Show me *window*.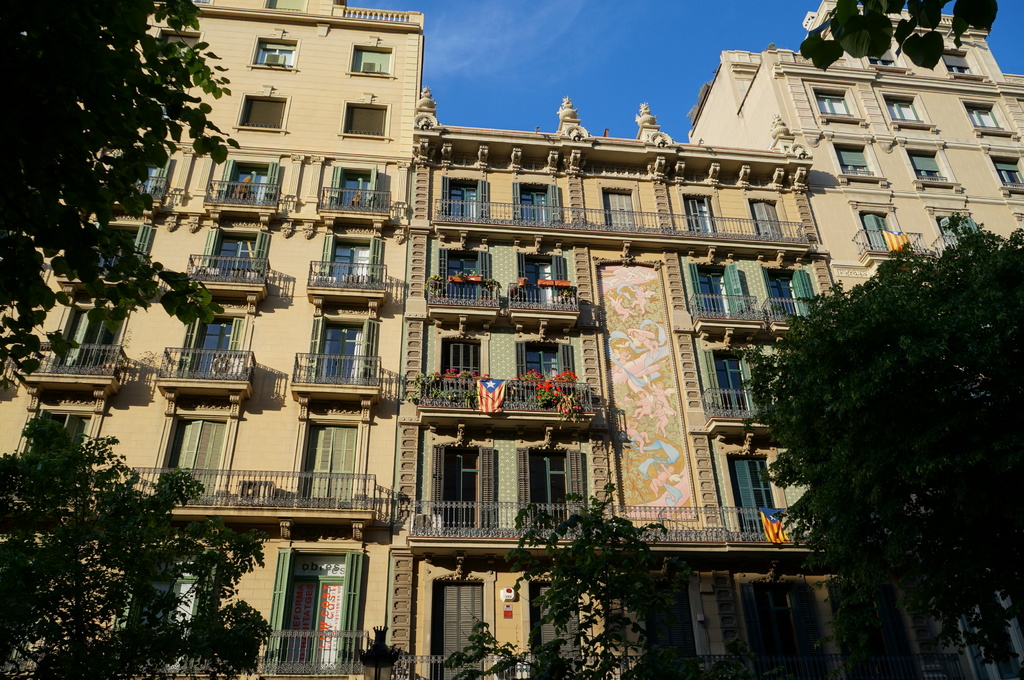
*window* is here: (x1=874, y1=88, x2=937, y2=131).
